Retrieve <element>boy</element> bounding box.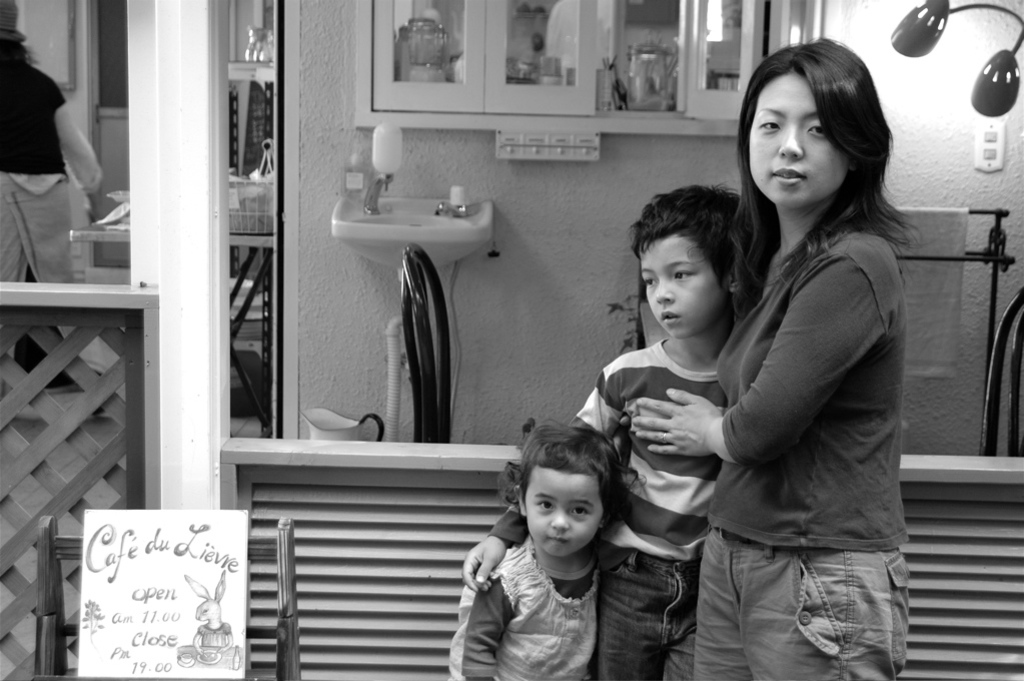
Bounding box: x1=460 y1=183 x2=744 y2=680.
